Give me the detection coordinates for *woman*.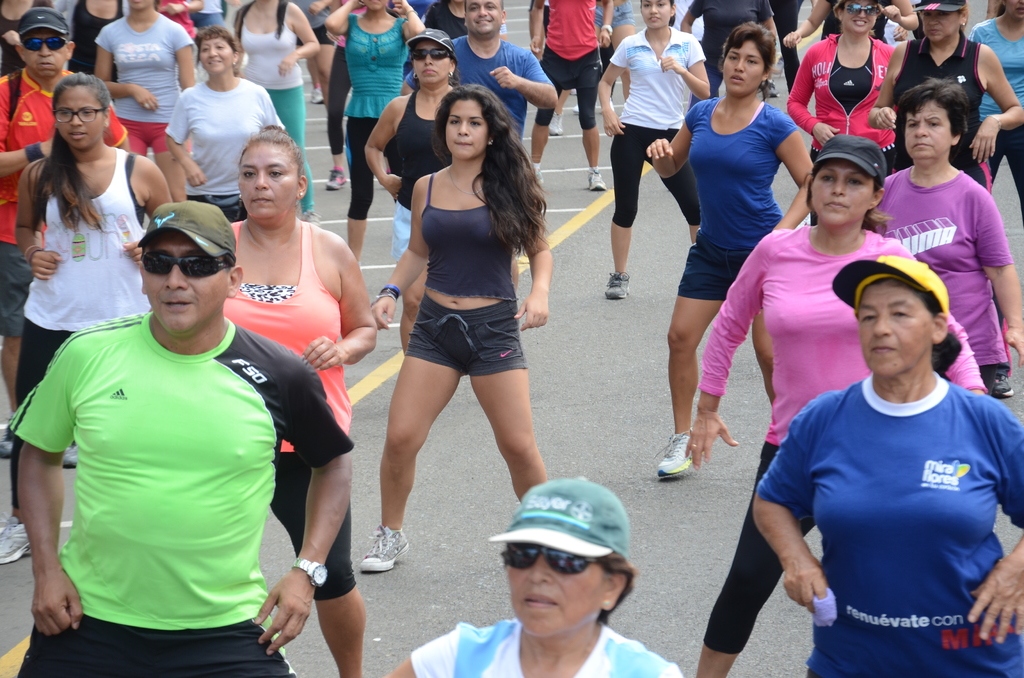
Rect(600, 0, 714, 302).
